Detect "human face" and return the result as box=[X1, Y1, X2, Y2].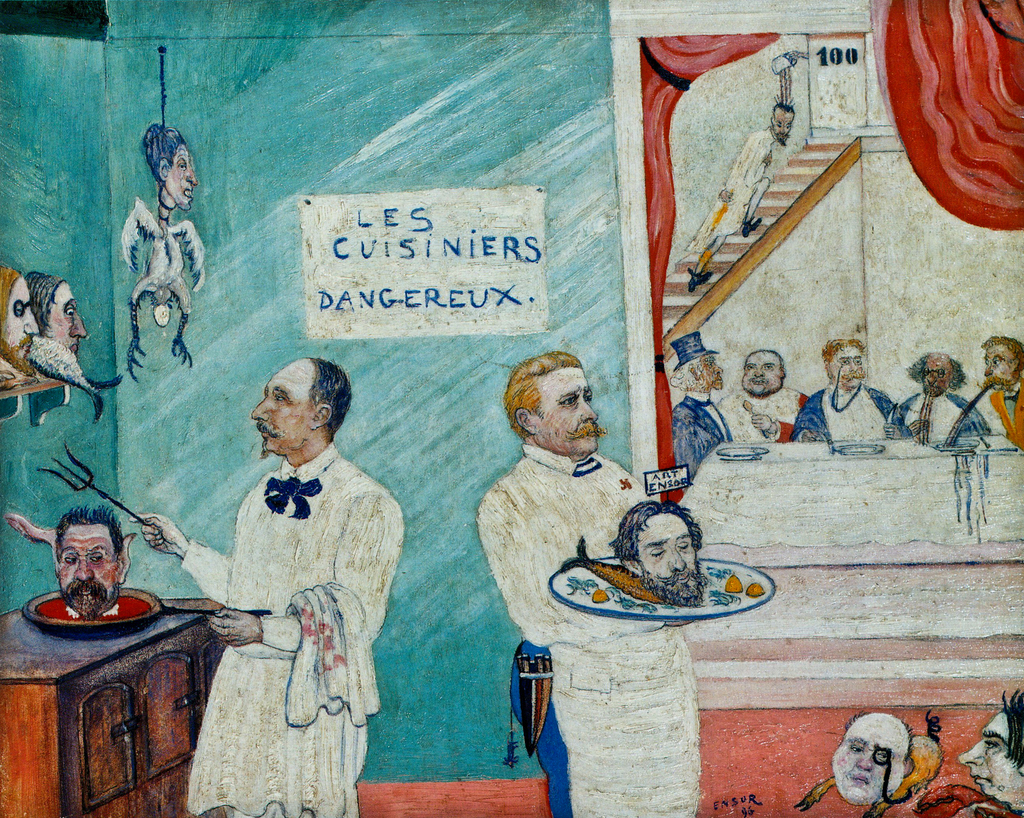
box=[700, 356, 723, 389].
